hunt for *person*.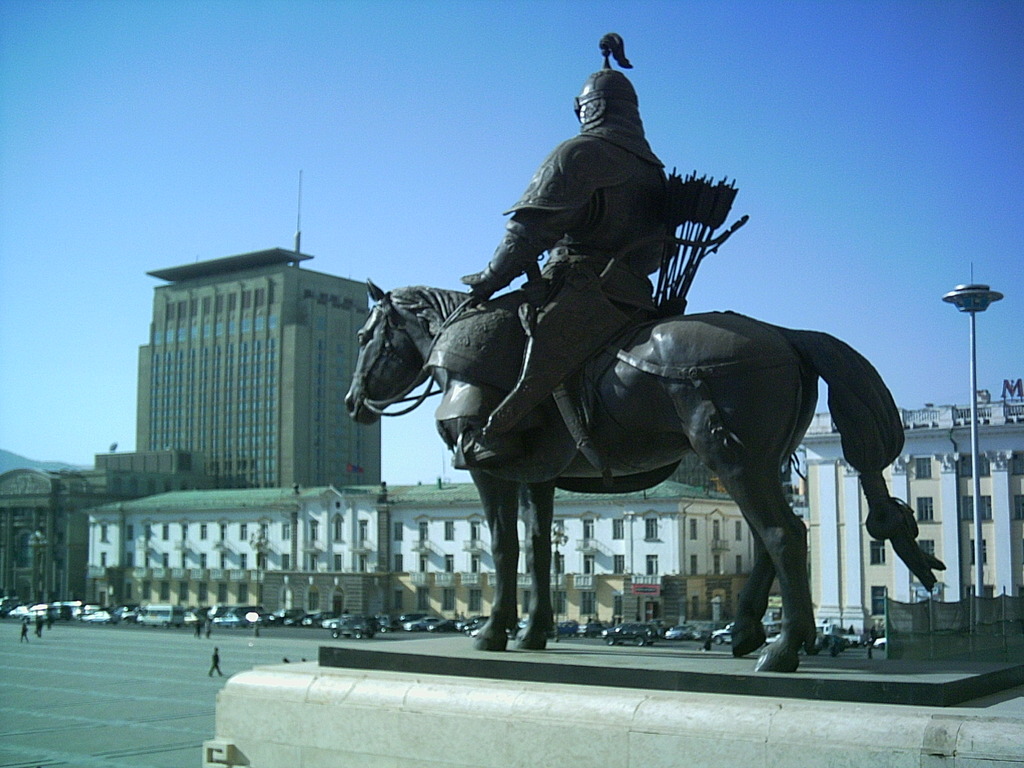
Hunted down at pyautogui.locateOnScreen(204, 646, 223, 677).
